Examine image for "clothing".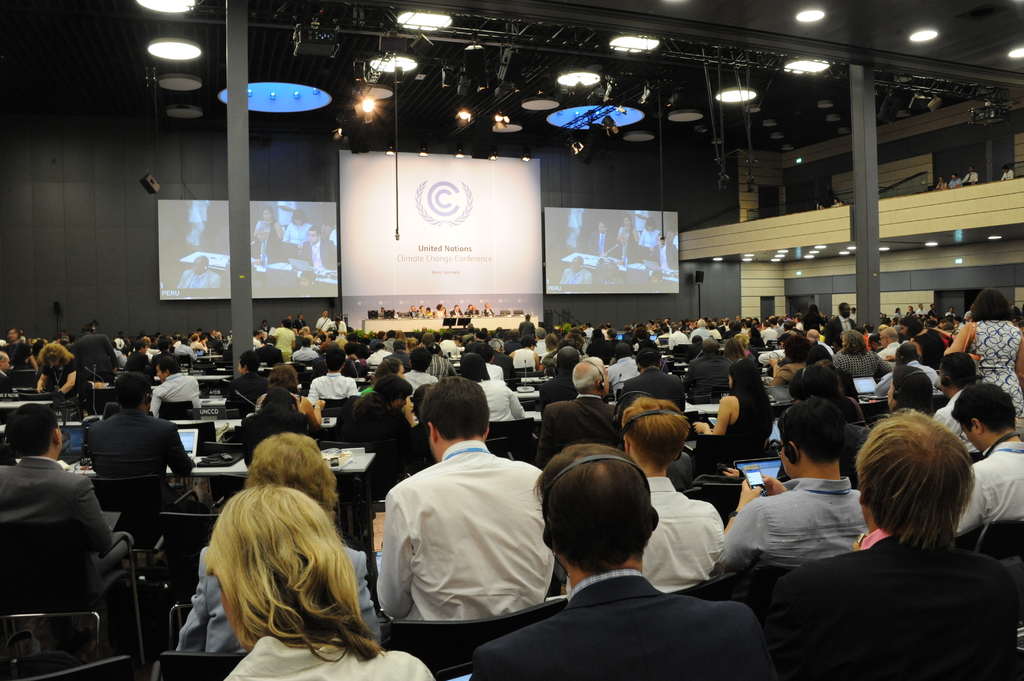
Examination result: crop(353, 357, 365, 375).
